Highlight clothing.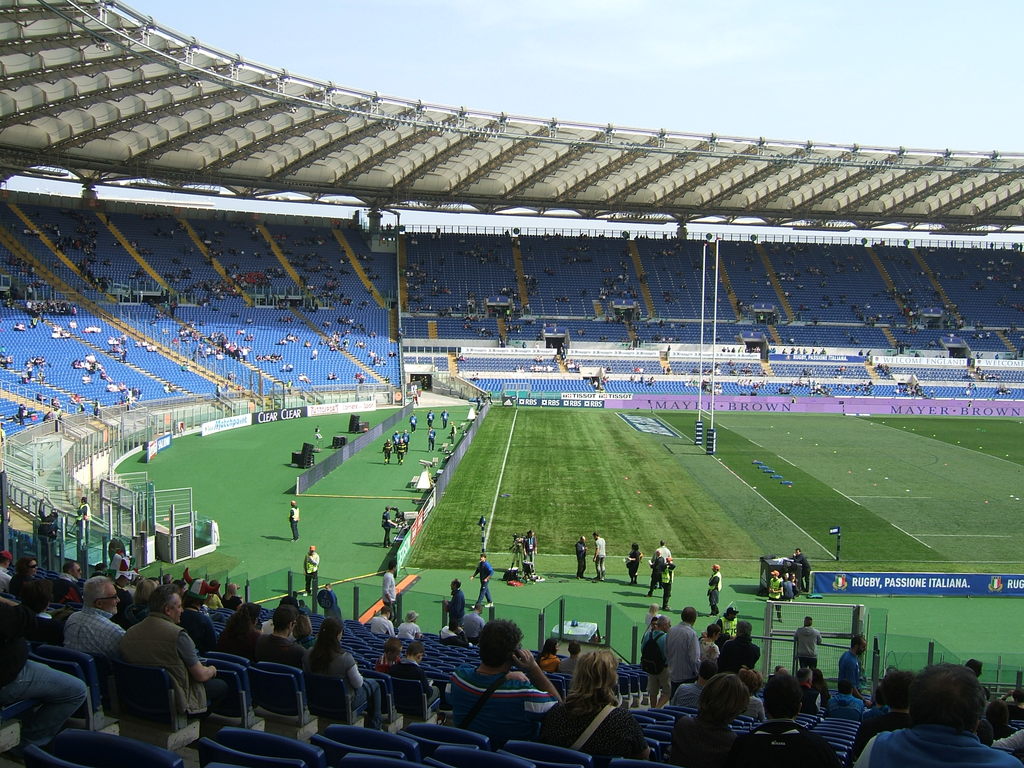
Highlighted region: detection(595, 535, 609, 579).
